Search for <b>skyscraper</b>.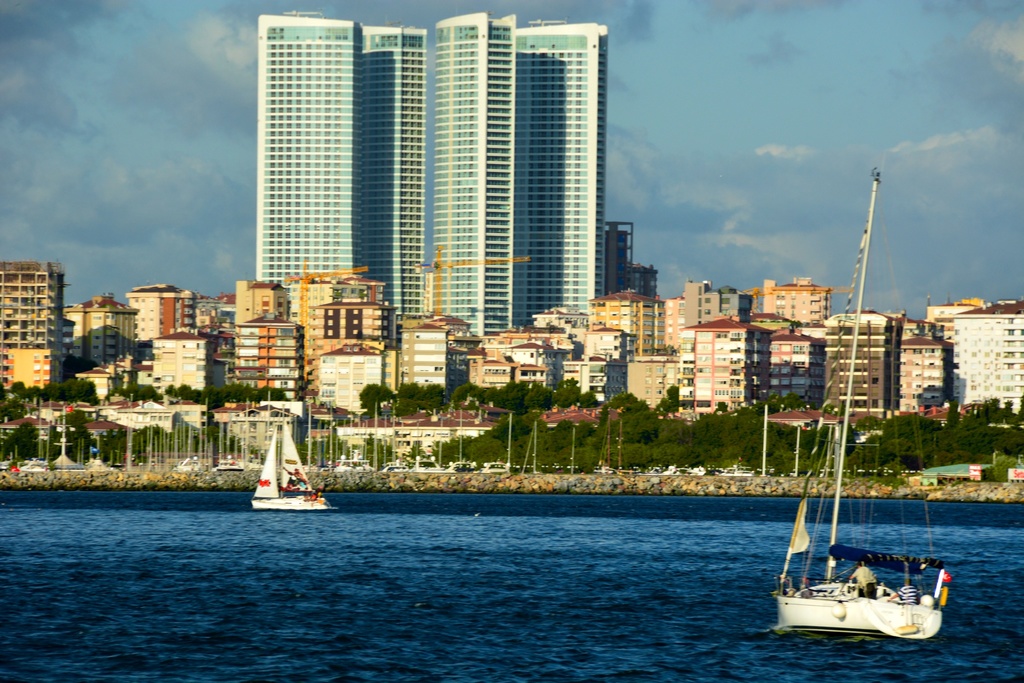
Found at 463, 317, 568, 409.
